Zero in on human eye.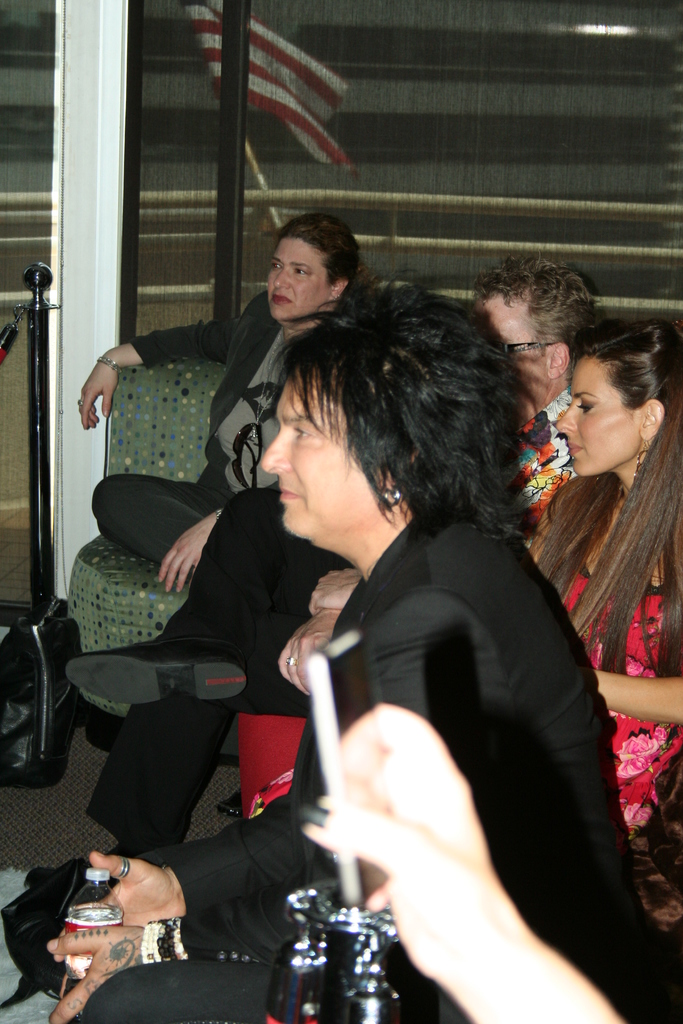
Zeroed in: bbox=[288, 265, 317, 280].
